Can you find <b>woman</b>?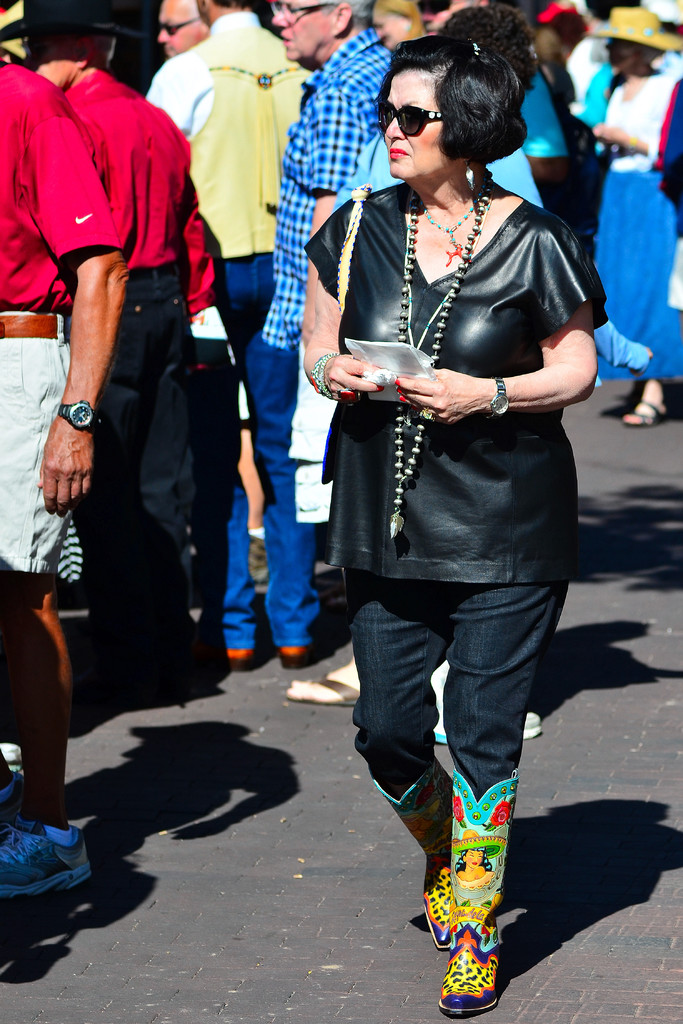
Yes, bounding box: left=363, top=0, right=431, bottom=53.
